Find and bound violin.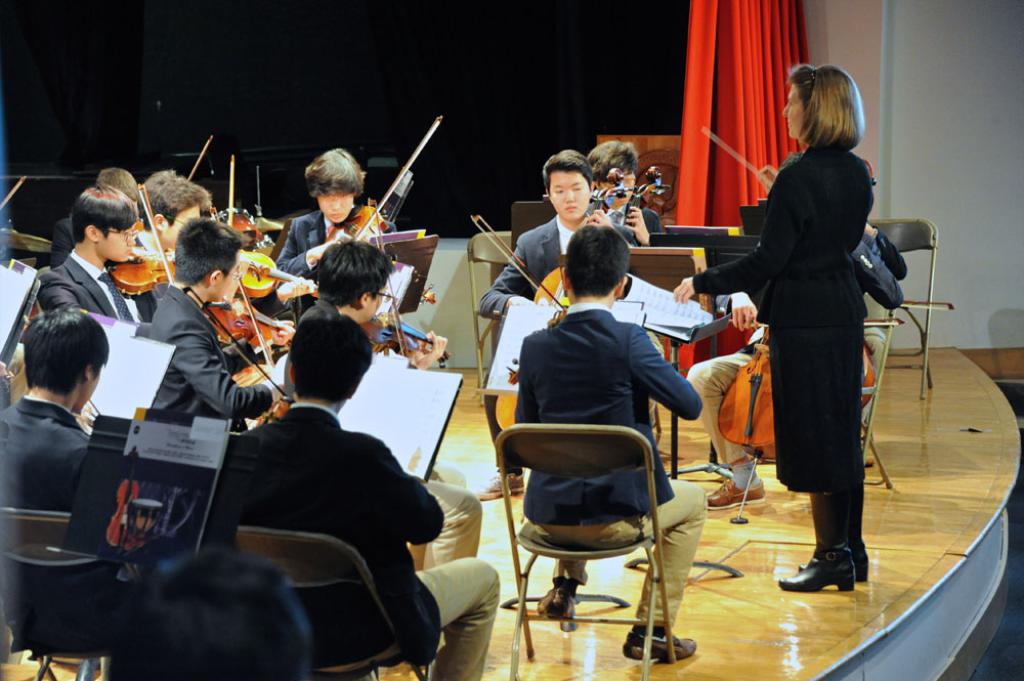
Bound: left=629, top=165, right=672, bottom=224.
